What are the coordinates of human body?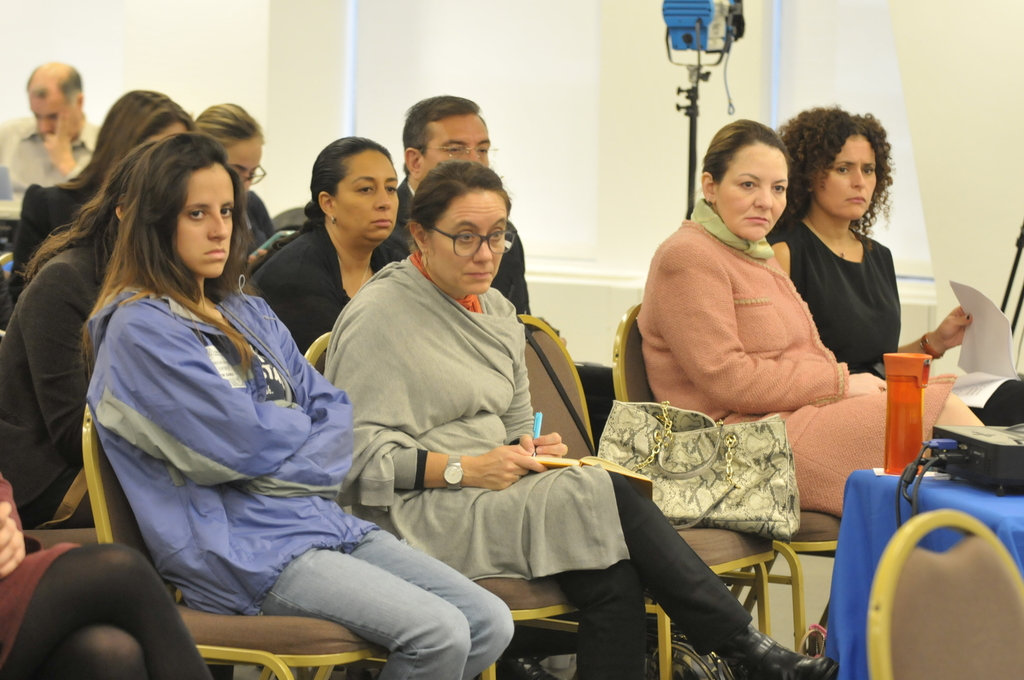
BBox(188, 99, 278, 279).
